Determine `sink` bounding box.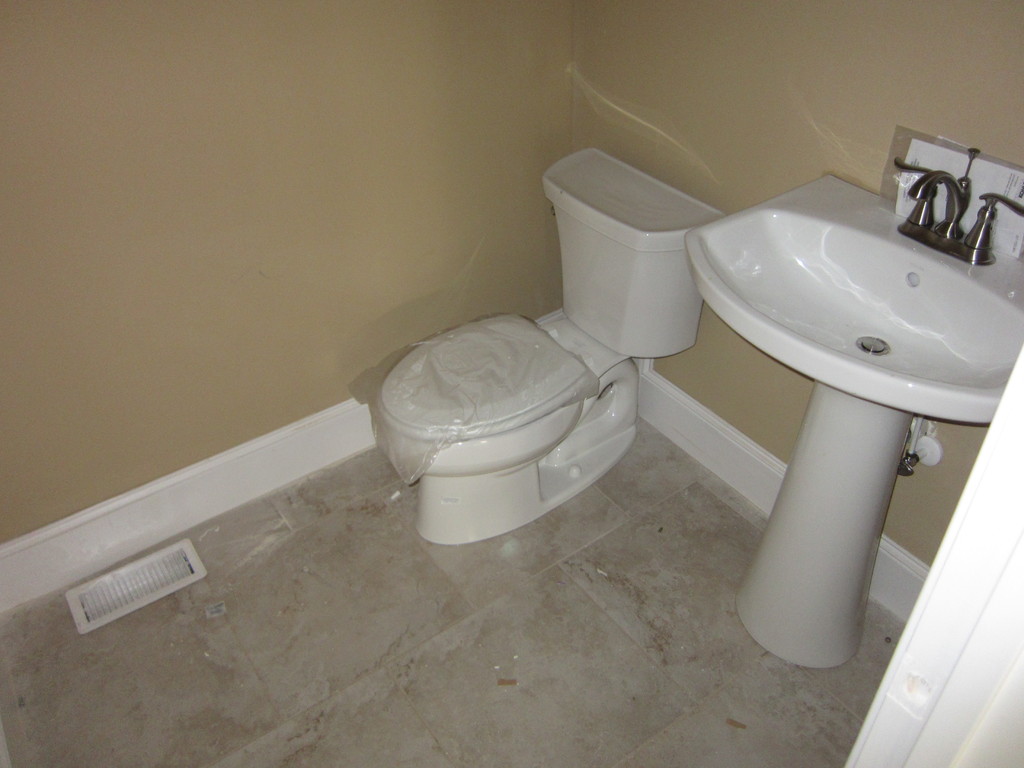
Determined: detection(676, 164, 999, 653).
